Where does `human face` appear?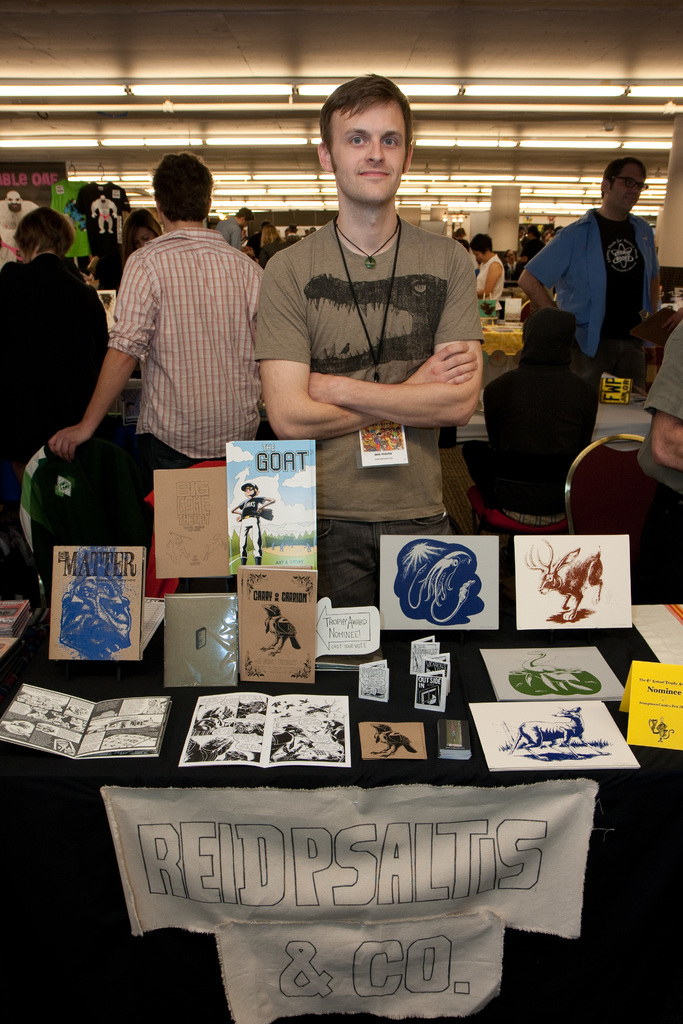
Appears at {"x1": 337, "y1": 93, "x2": 407, "y2": 204}.
